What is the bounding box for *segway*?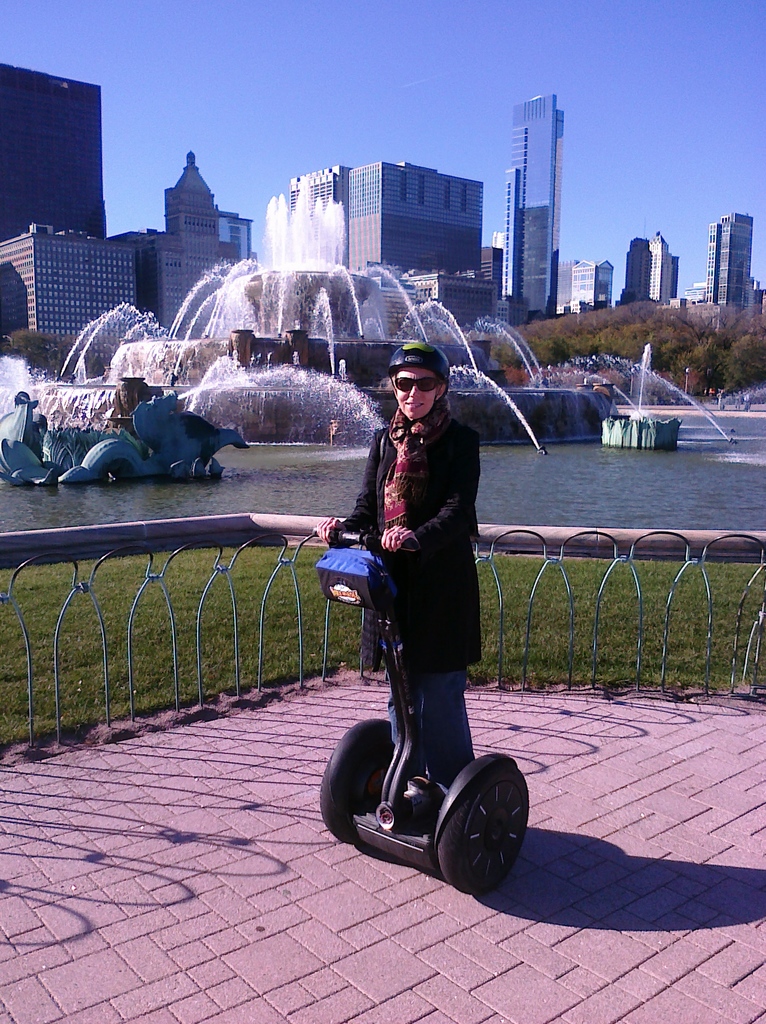
bbox=(311, 525, 528, 894).
